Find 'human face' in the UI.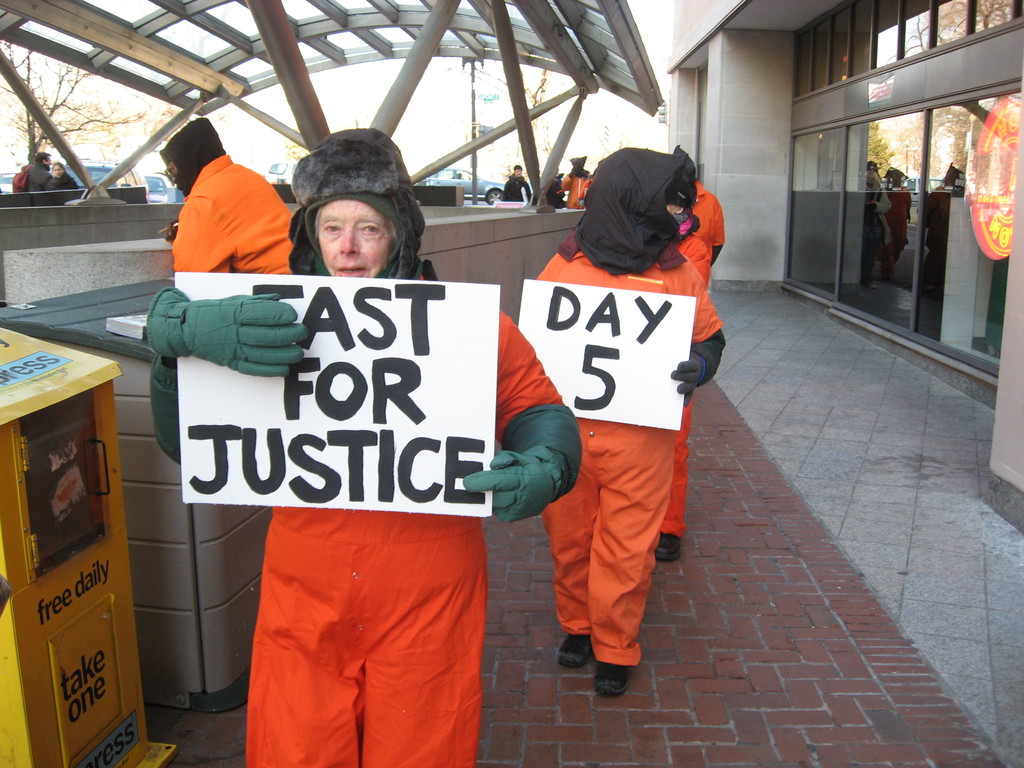
UI element at select_region(312, 198, 392, 277).
